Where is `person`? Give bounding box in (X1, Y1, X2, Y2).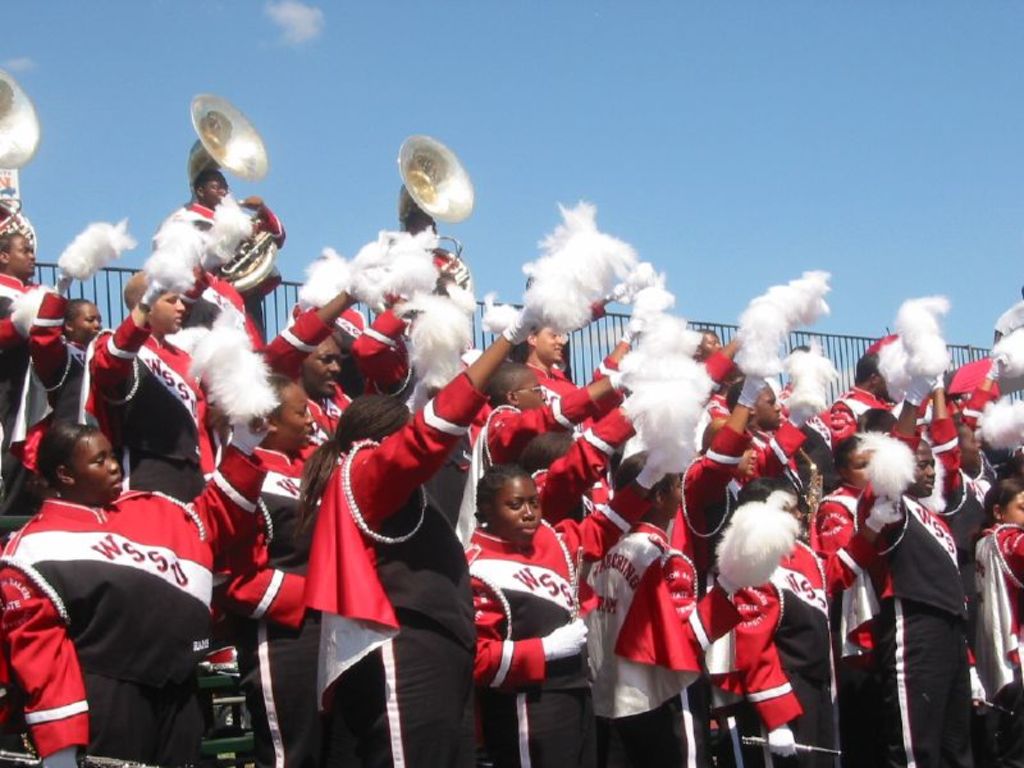
(165, 173, 266, 347).
